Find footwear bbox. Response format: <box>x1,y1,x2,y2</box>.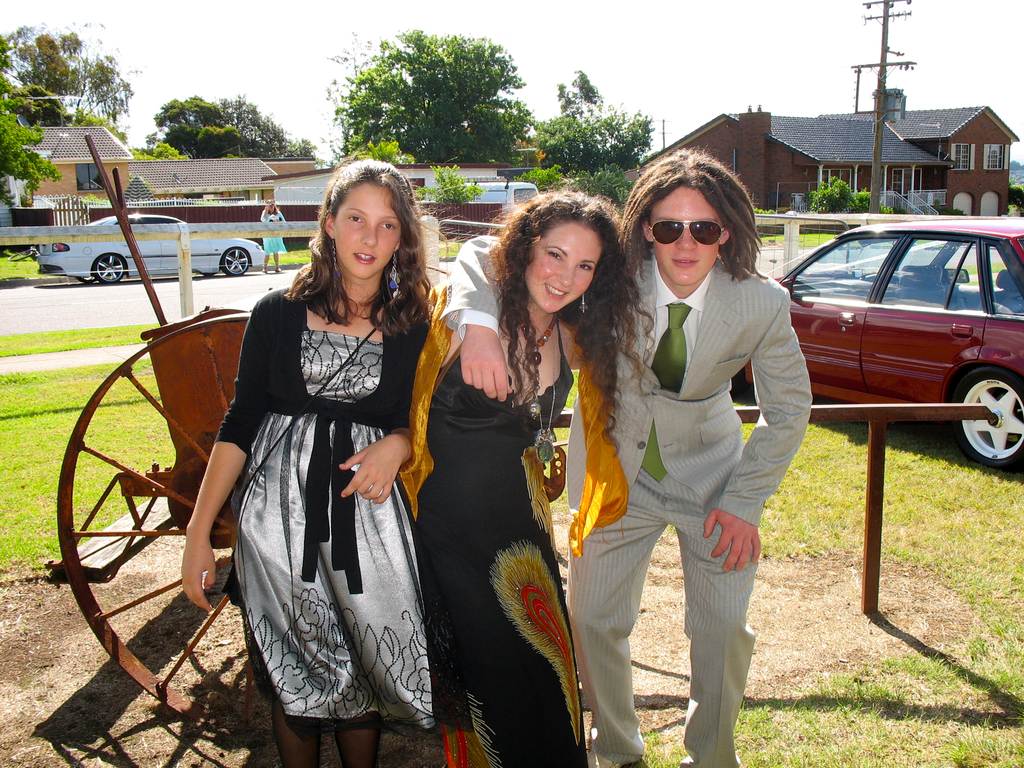
<box>595,749,652,767</box>.
